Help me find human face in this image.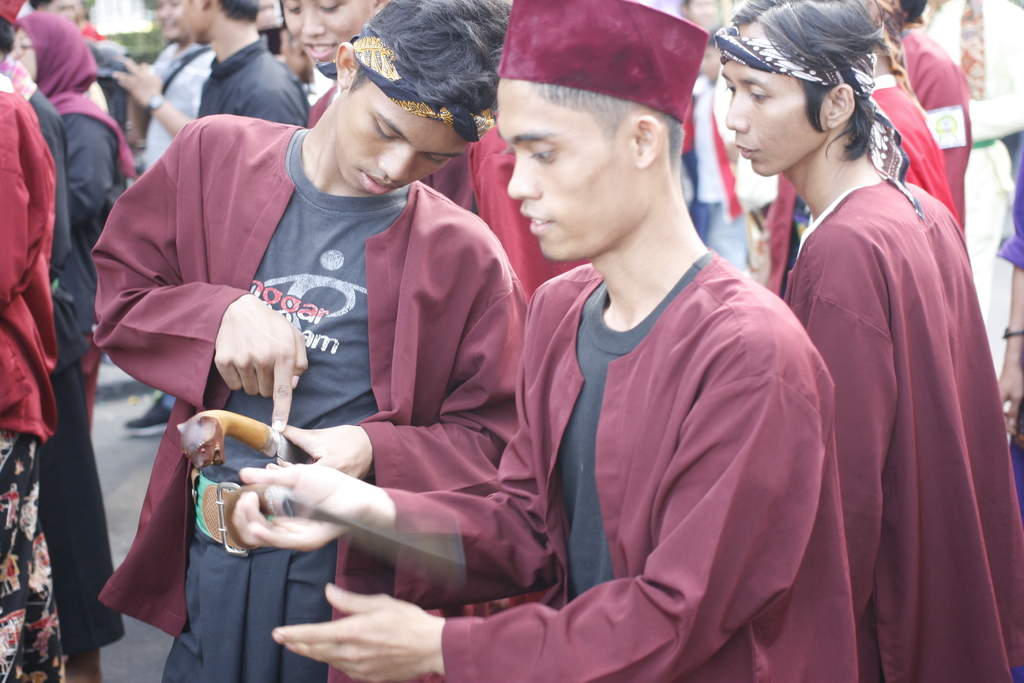
Found it: 720:21:826:177.
